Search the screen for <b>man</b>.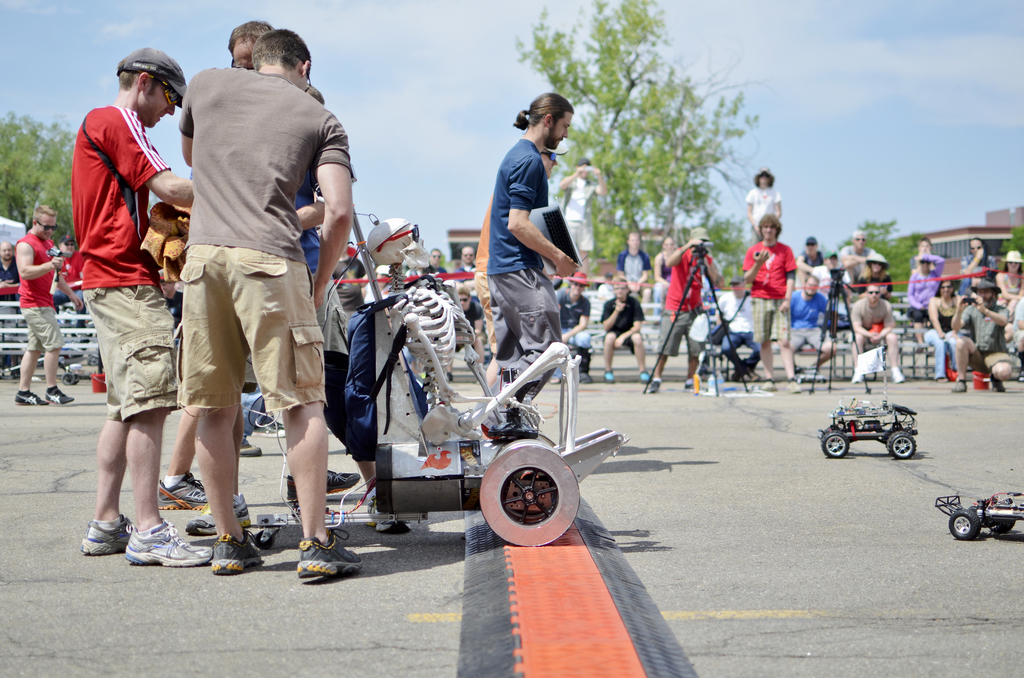
Found at 740 210 803 391.
